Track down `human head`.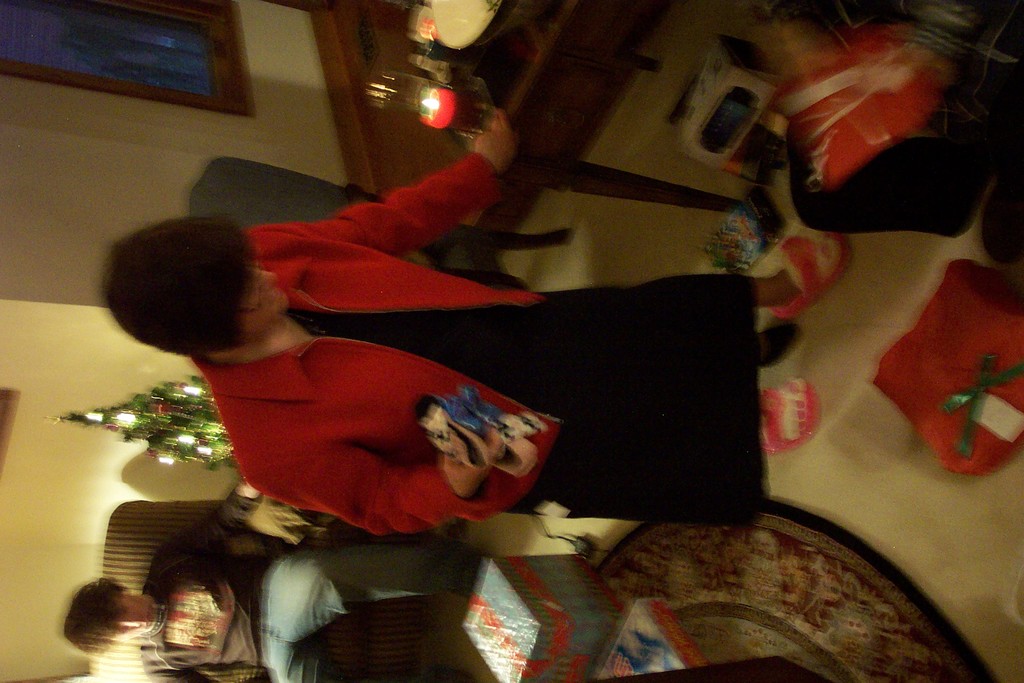
Tracked to box=[56, 595, 149, 665].
